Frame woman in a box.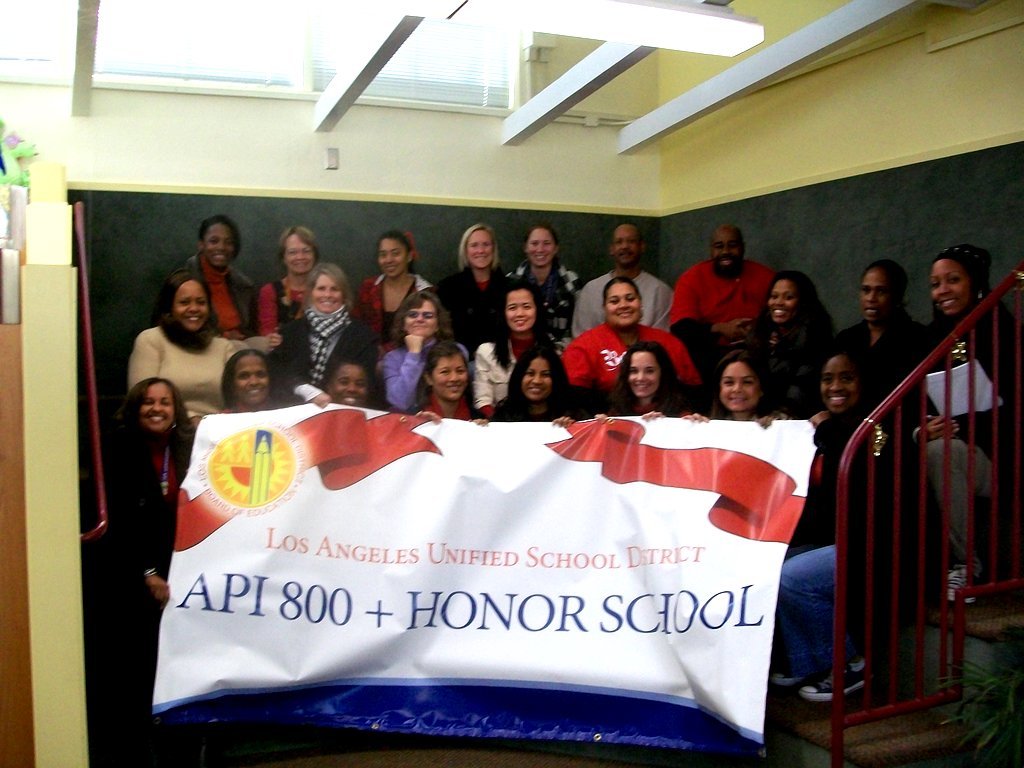
BBox(125, 280, 245, 419).
